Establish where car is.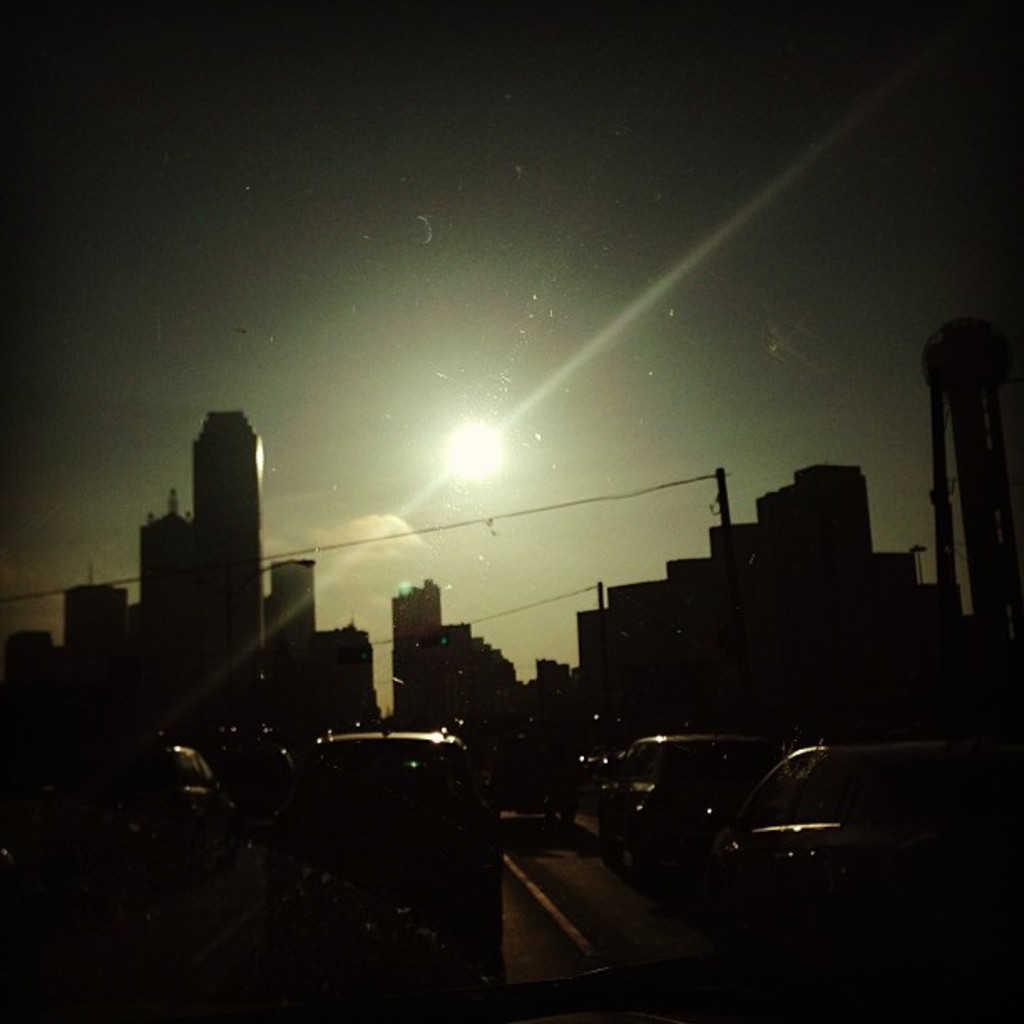
Established at <box>0,735,281,1022</box>.
